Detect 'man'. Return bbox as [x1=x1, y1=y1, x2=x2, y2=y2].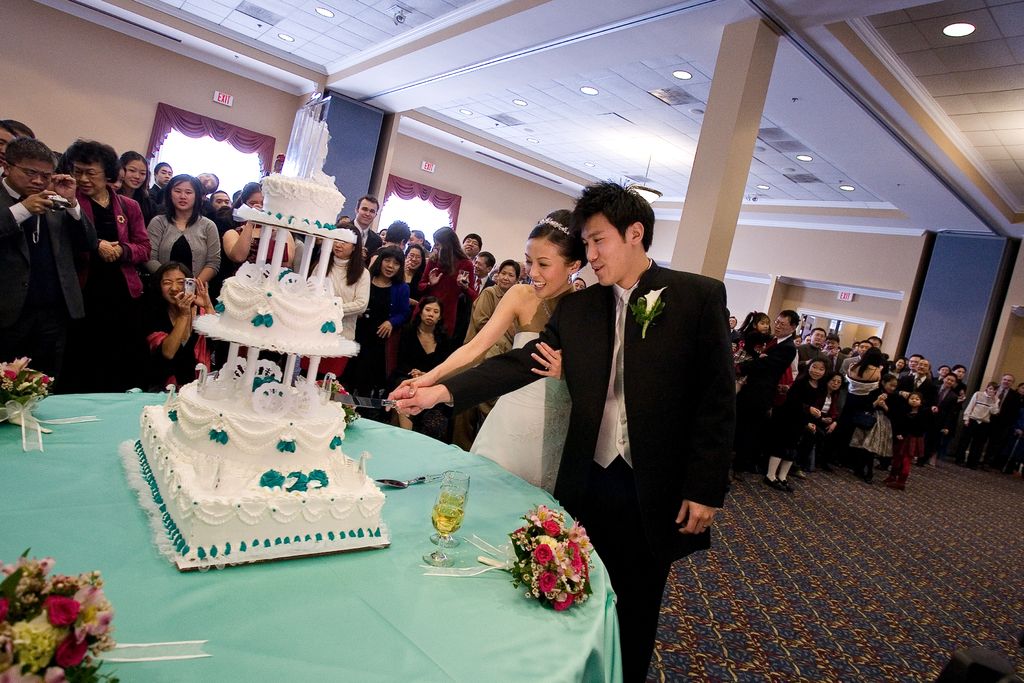
[x1=919, y1=372, x2=948, y2=458].
